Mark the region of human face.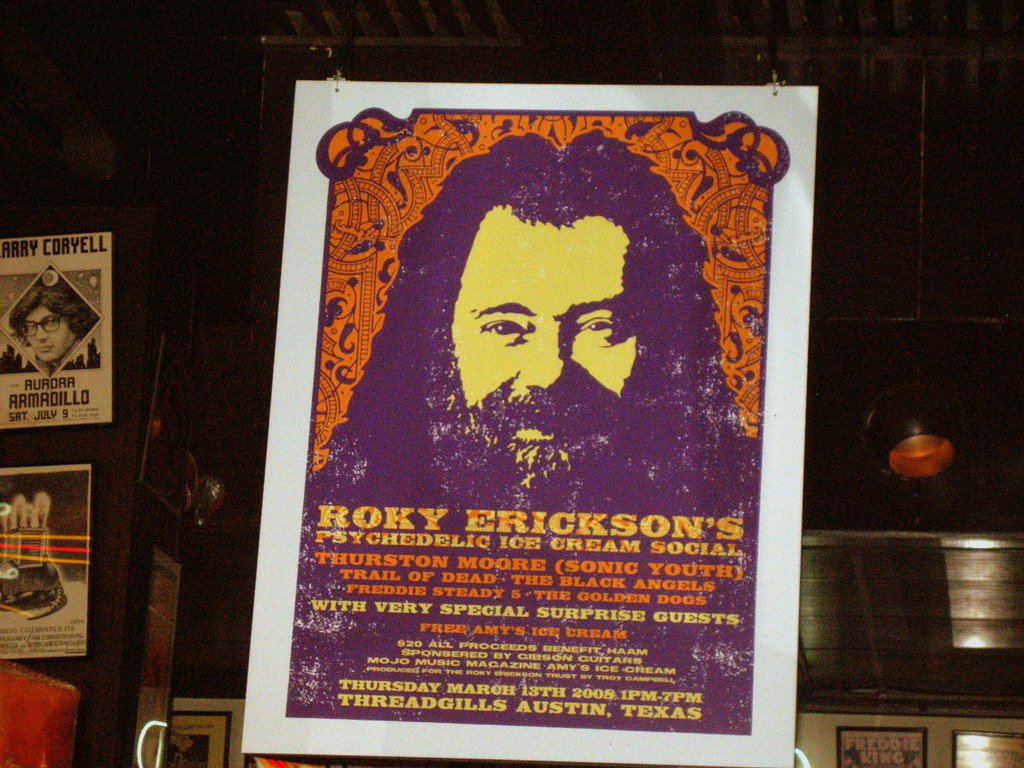
Region: BBox(25, 307, 76, 365).
